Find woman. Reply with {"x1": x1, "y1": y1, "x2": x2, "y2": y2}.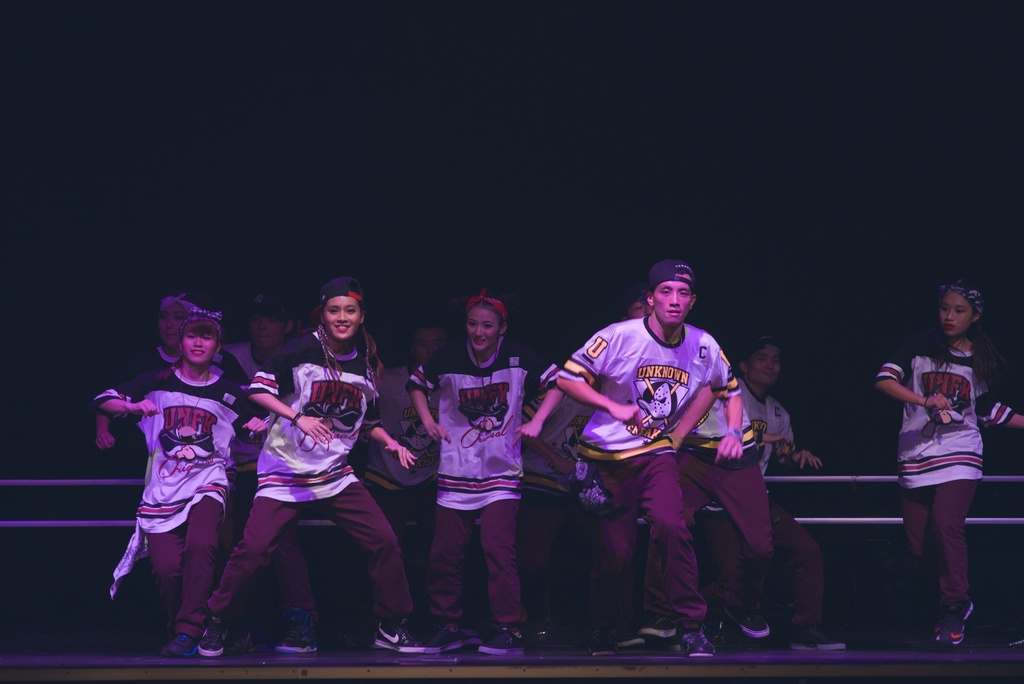
{"x1": 95, "y1": 305, "x2": 271, "y2": 642}.
